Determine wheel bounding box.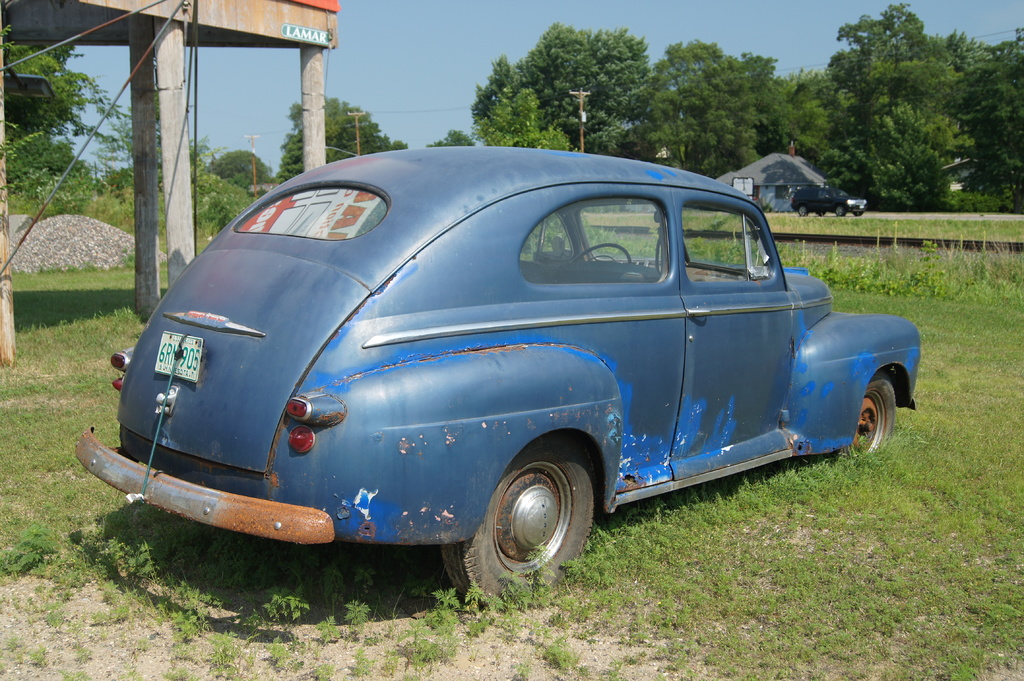
Determined: bbox=[851, 211, 862, 216].
